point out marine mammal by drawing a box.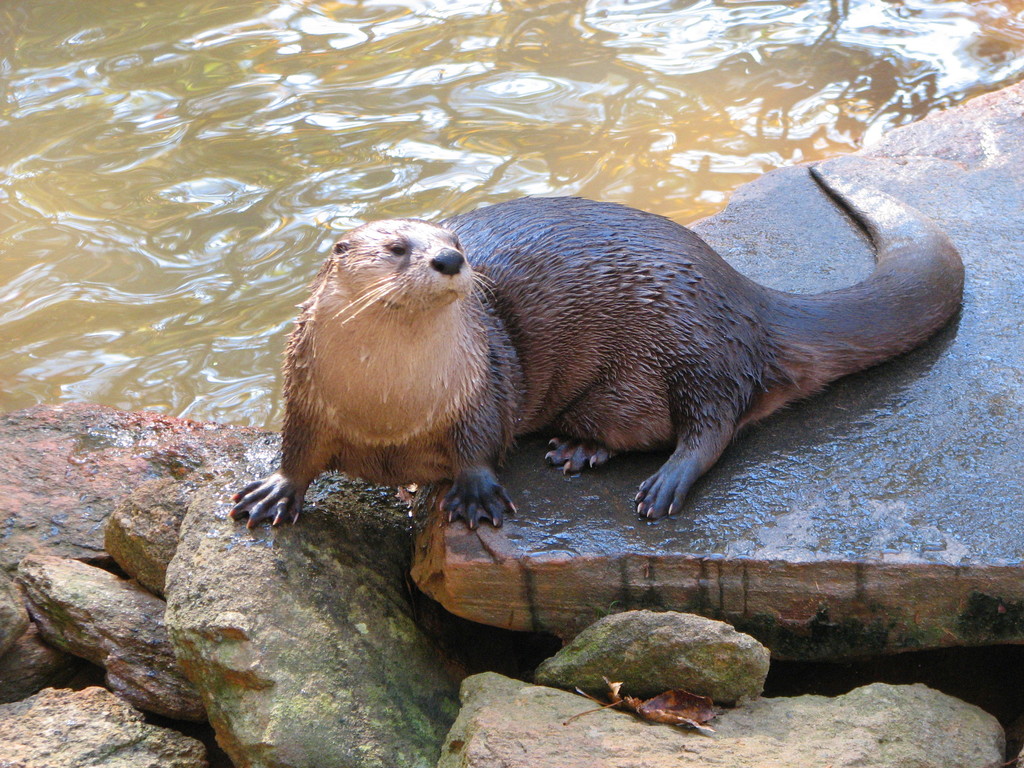
Rect(252, 131, 969, 517).
